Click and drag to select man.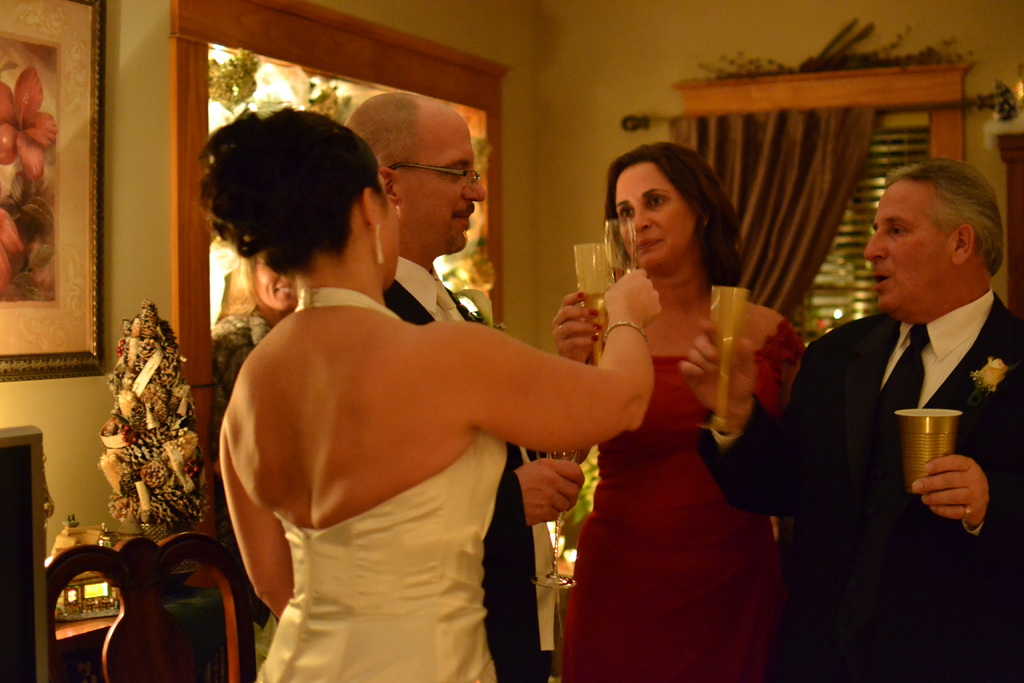
Selection: [338, 91, 588, 682].
